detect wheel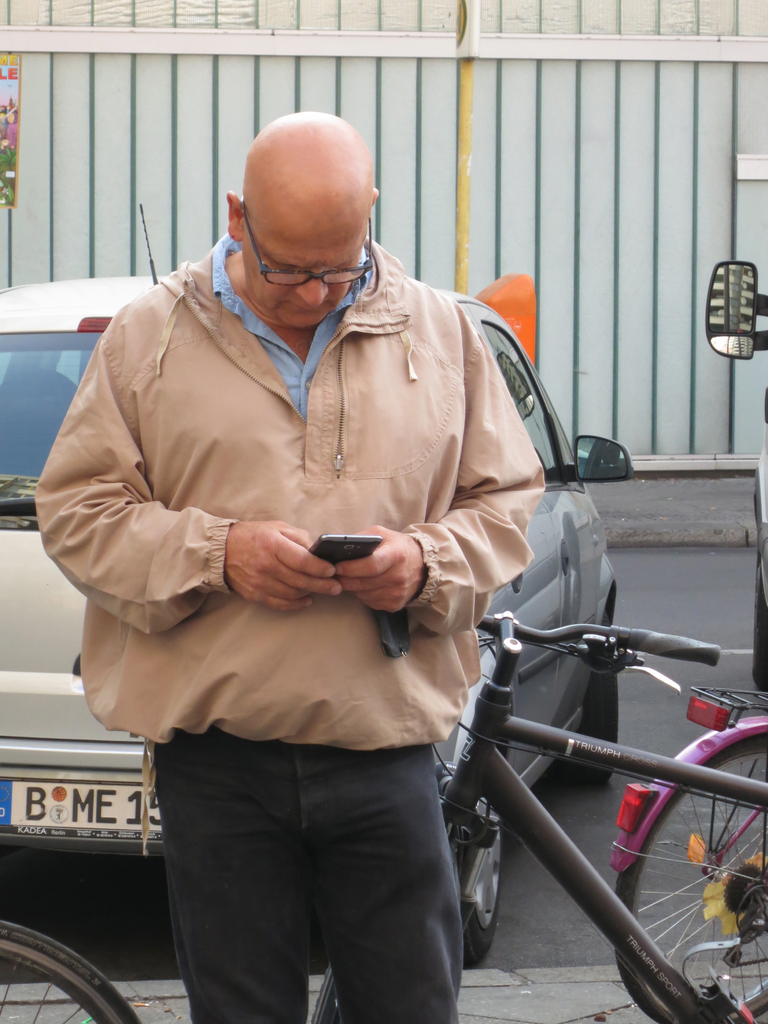
rect(556, 613, 620, 779)
